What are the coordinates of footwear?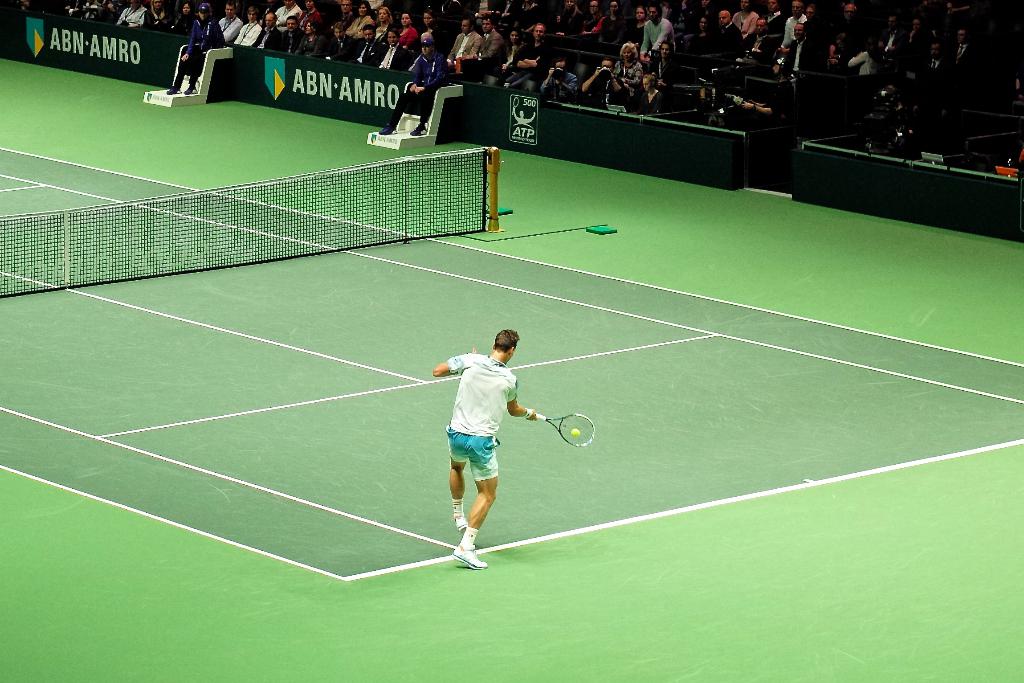
<region>380, 123, 396, 133</region>.
